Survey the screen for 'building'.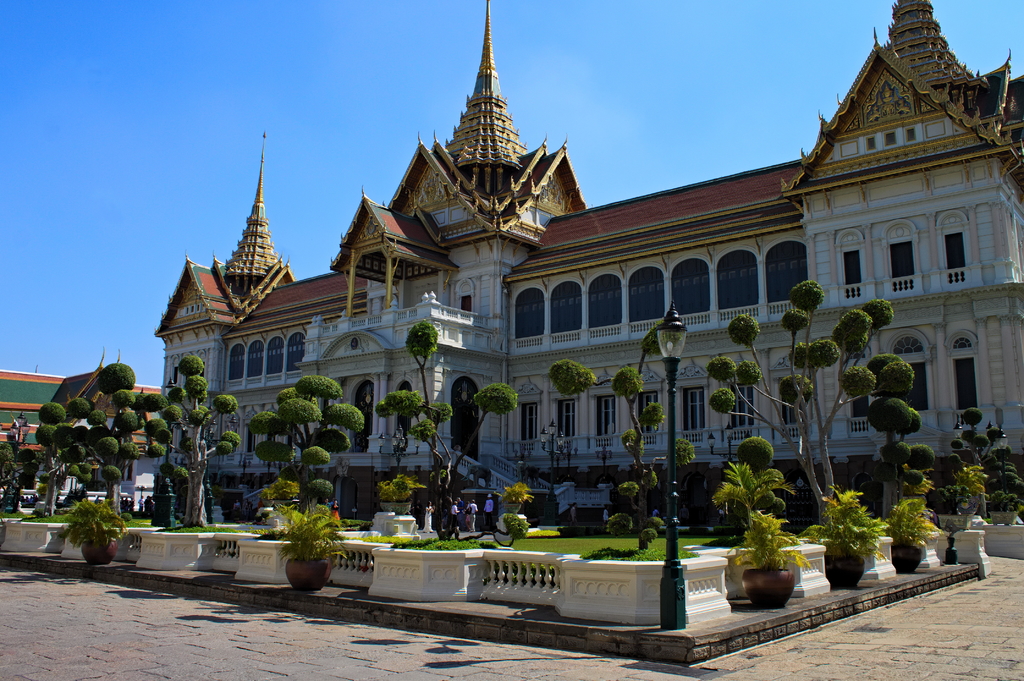
Survey found: crop(153, 0, 1023, 524).
